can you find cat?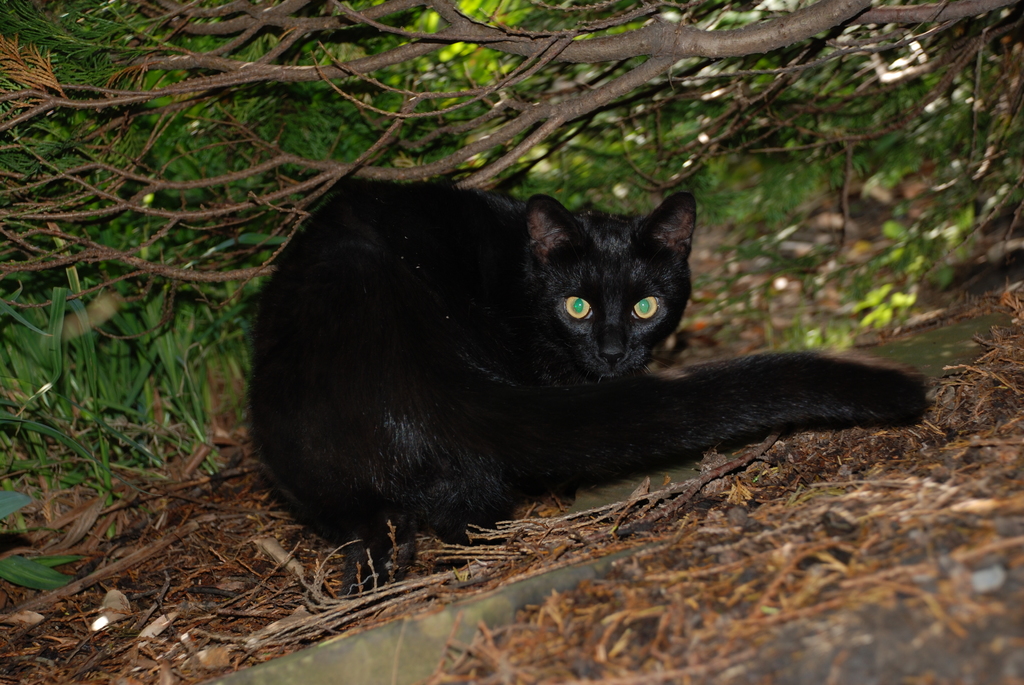
Yes, bounding box: region(232, 179, 960, 544).
